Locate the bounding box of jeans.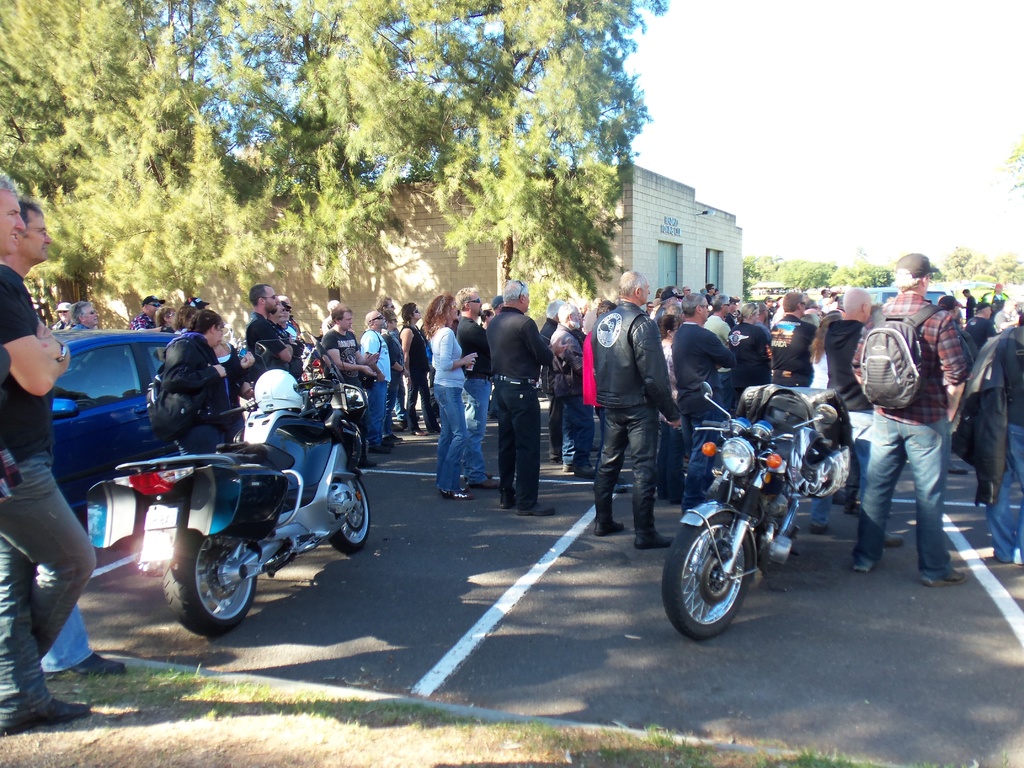
Bounding box: {"x1": 432, "y1": 385, "x2": 463, "y2": 490}.
